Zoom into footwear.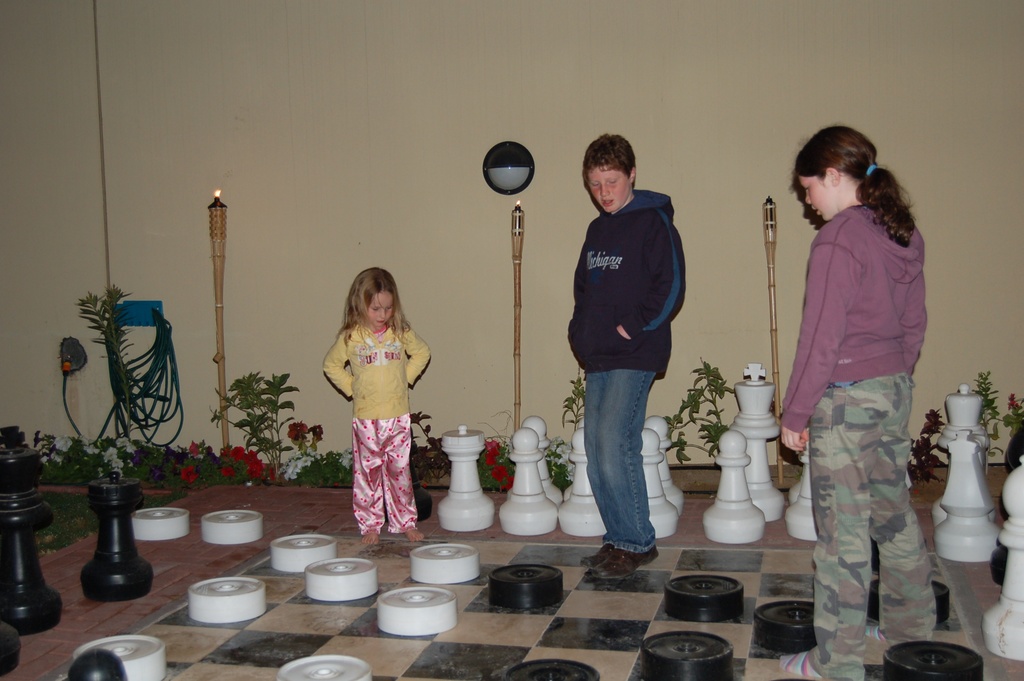
Zoom target: detection(577, 541, 619, 571).
